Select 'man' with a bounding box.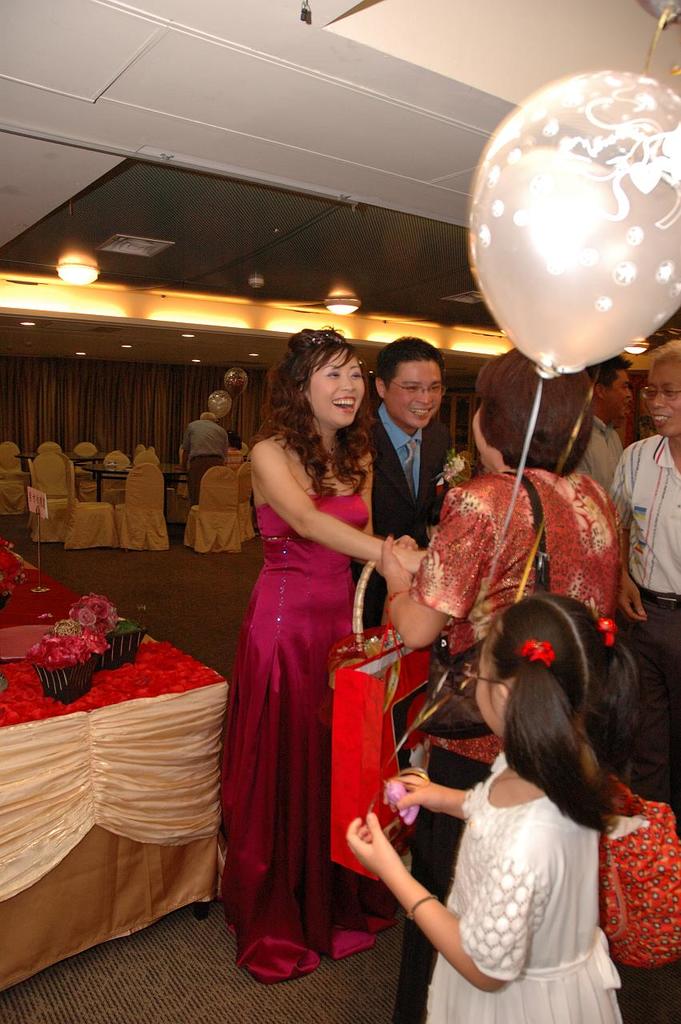
[left=346, top=336, right=460, bottom=625].
